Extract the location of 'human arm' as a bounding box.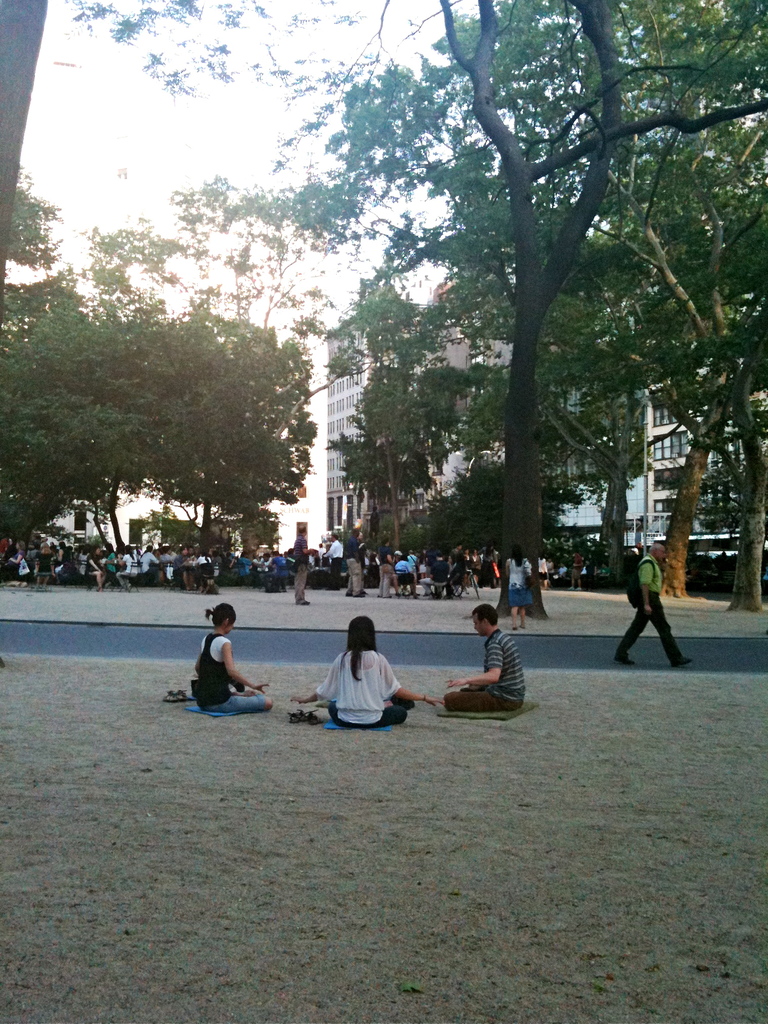
left=448, top=639, right=505, bottom=689.
